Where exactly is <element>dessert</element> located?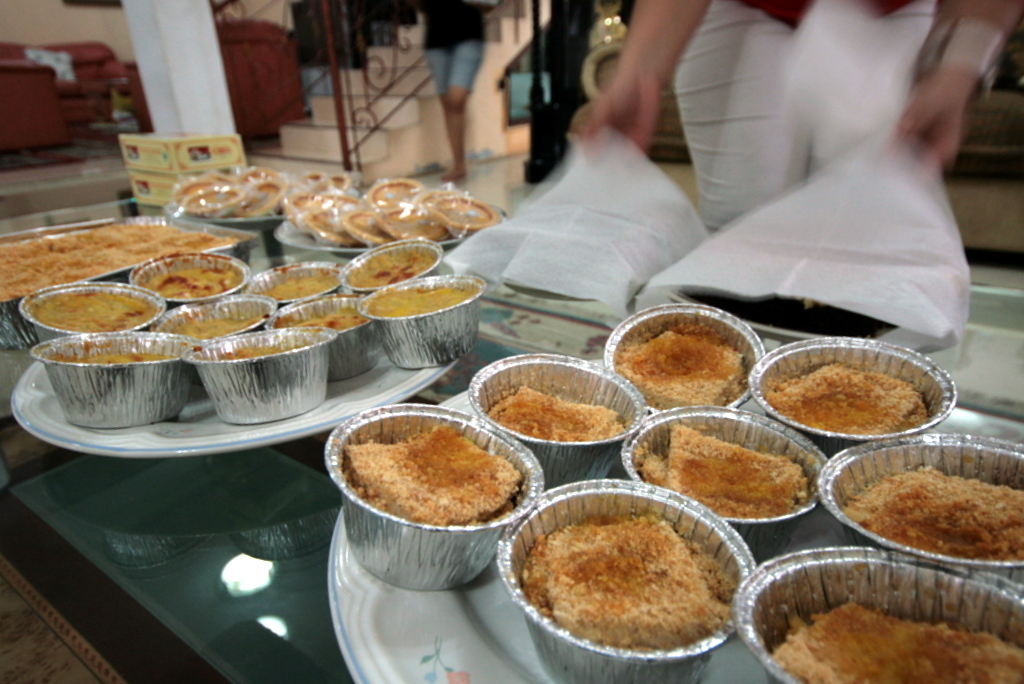
Its bounding box is select_region(769, 367, 923, 444).
